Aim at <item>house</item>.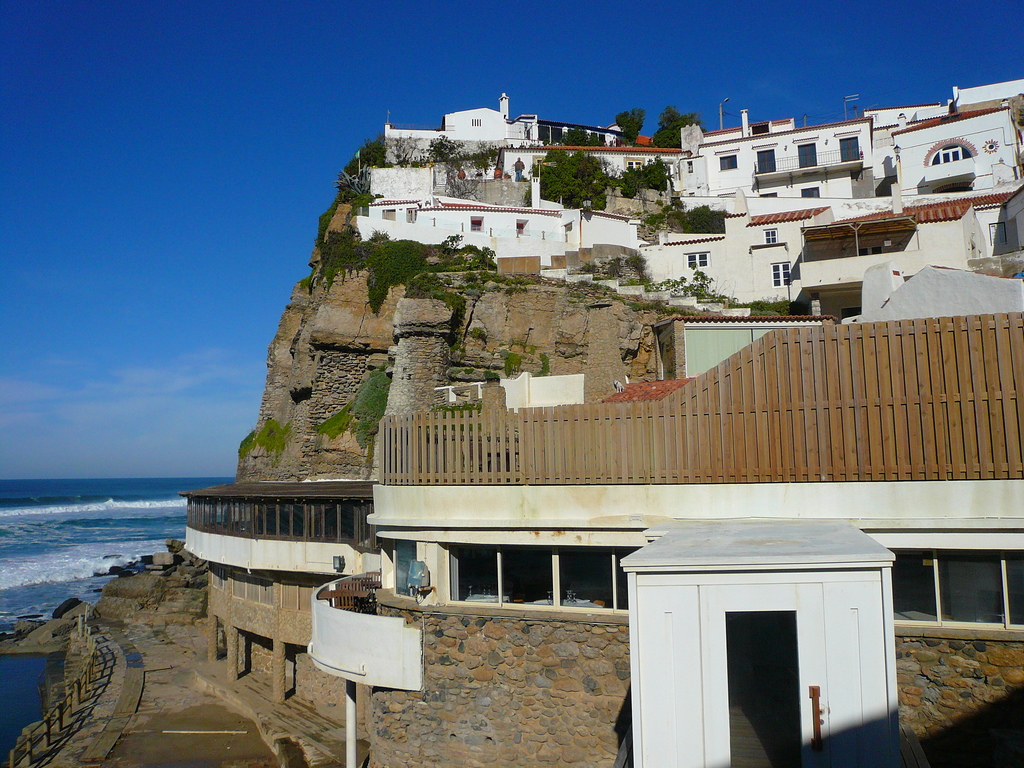
Aimed at 864:102:953:193.
